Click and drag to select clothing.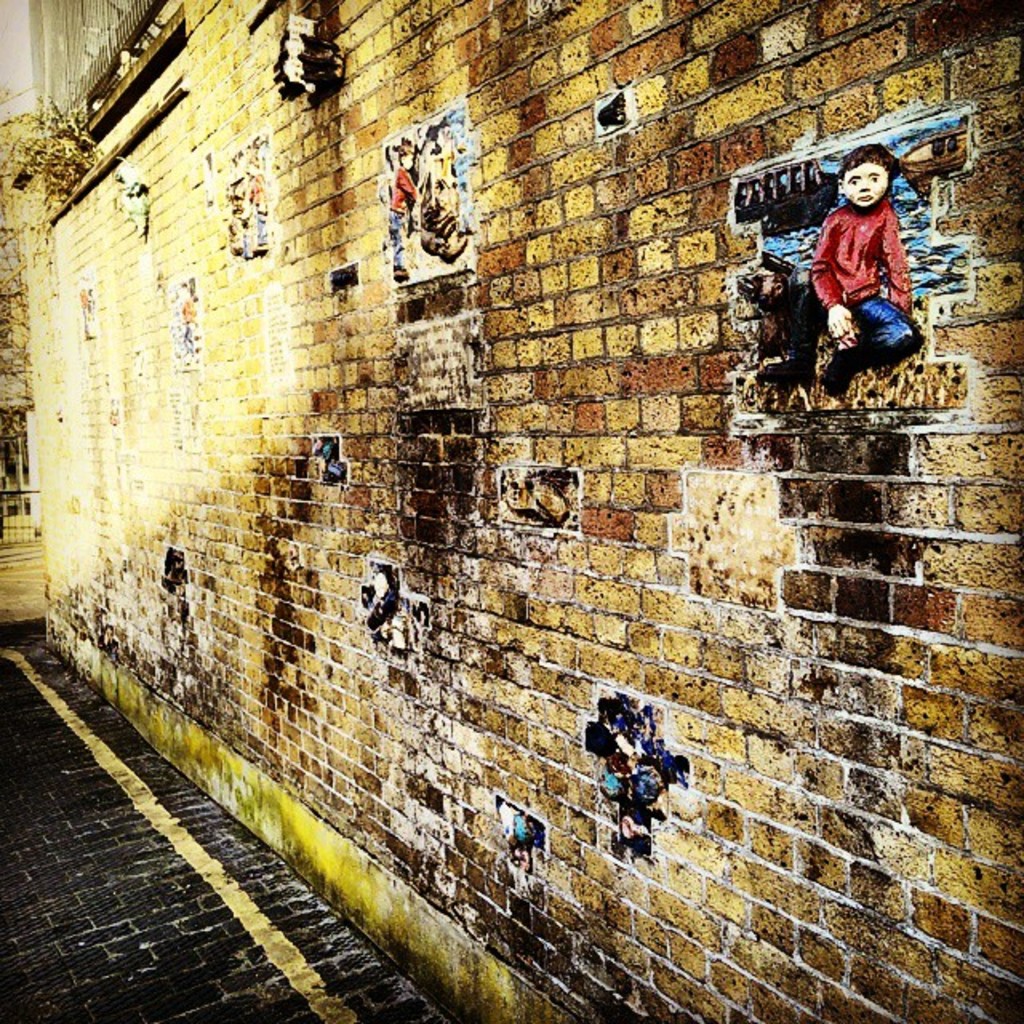
Selection: pyautogui.locateOnScreen(800, 157, 949, 374).
